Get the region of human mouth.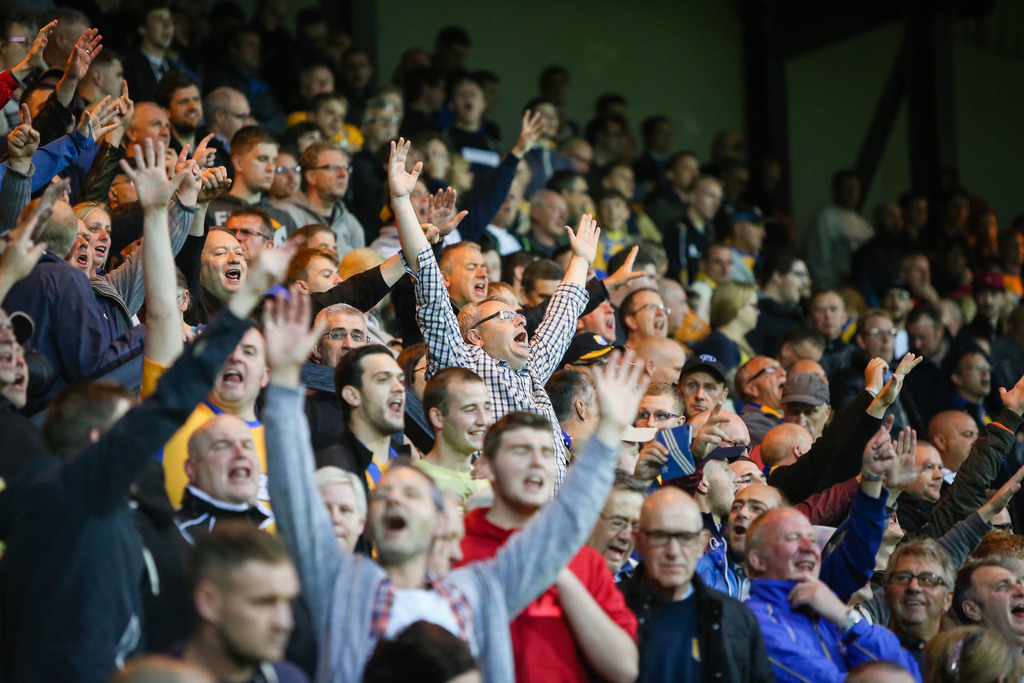
(689, 402, 708, 408).
